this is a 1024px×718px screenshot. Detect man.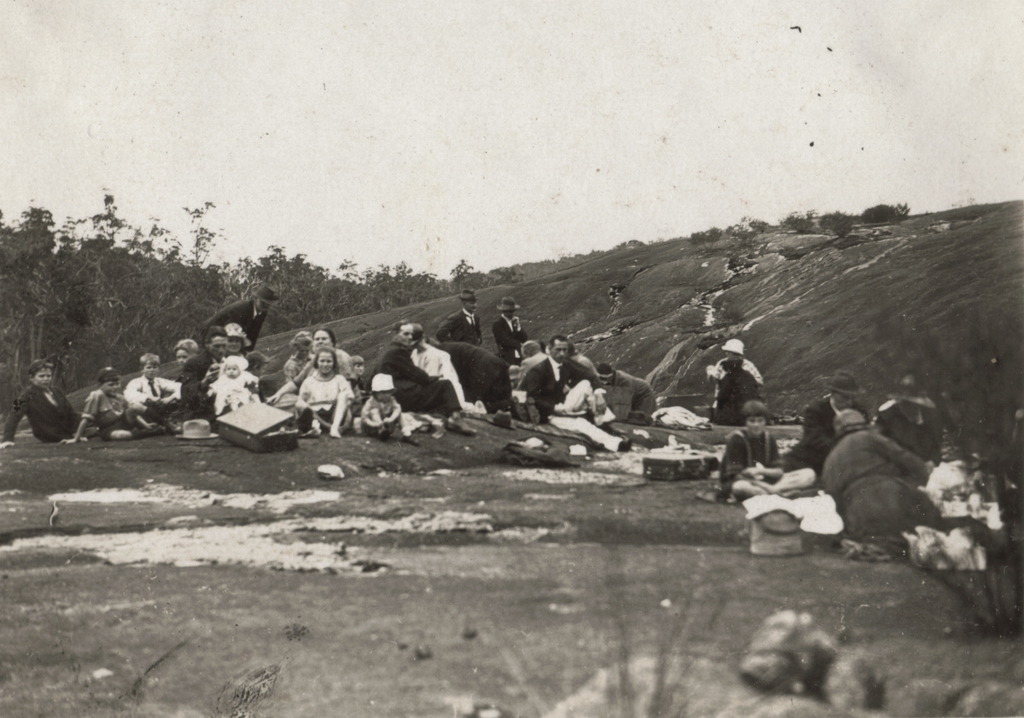
bbox(520, 340, 613, 427).
